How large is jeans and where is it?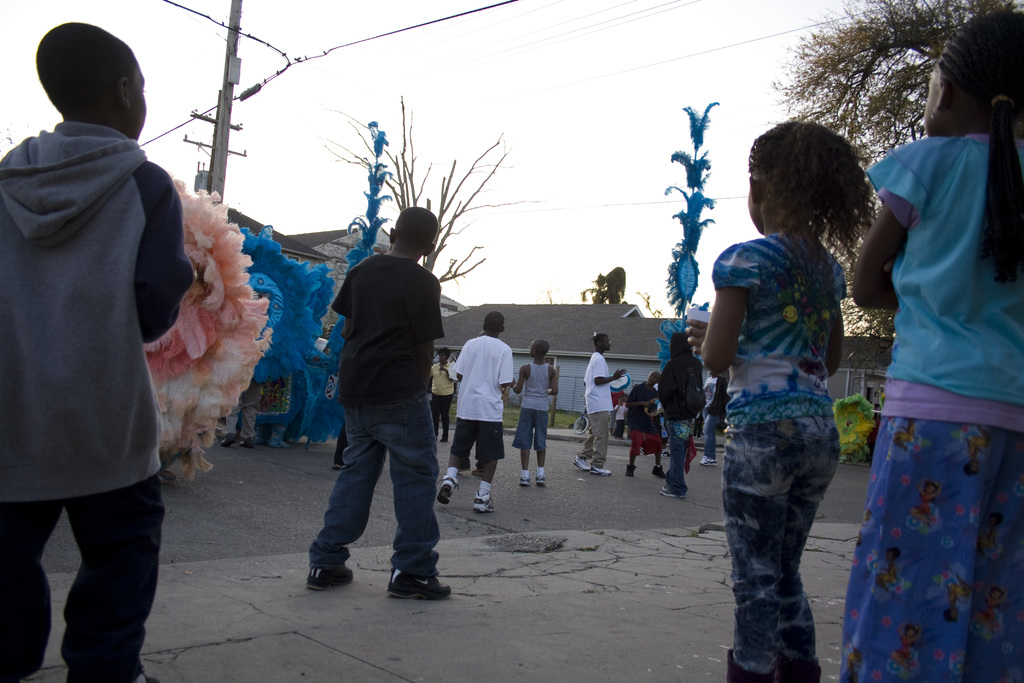
Bounding box: rect(704, 413, 721, 460).
